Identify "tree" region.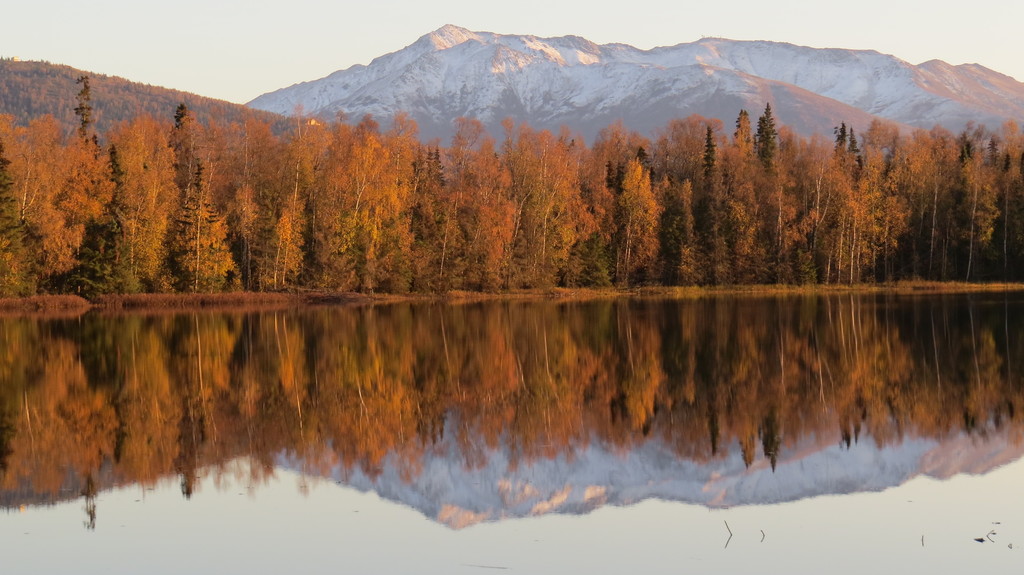
Region: crop(182, 114, 230, 280).
